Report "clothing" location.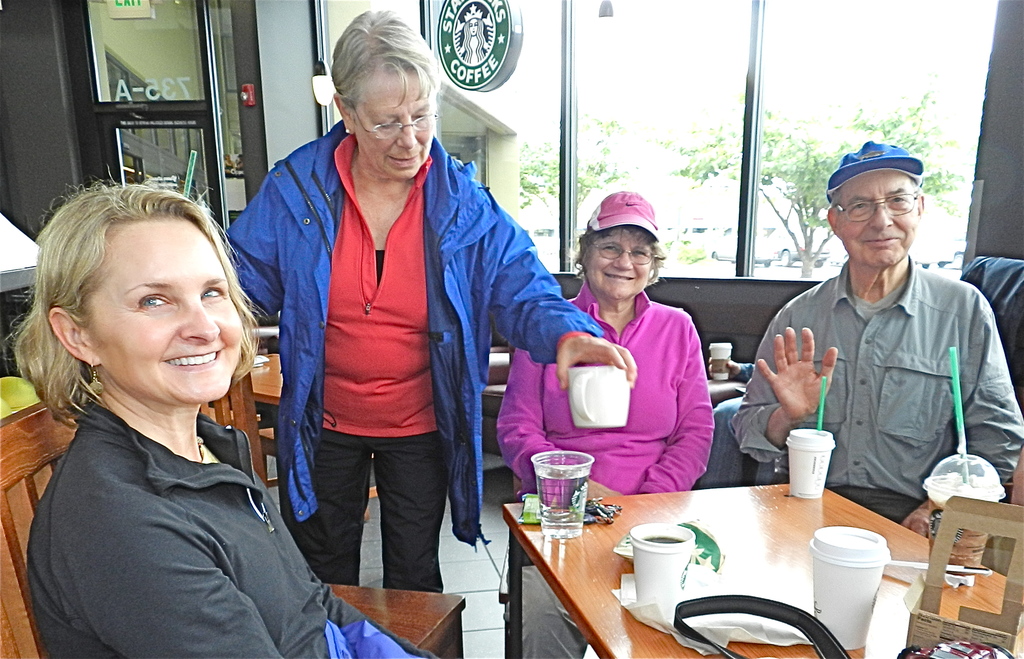
Report: pyautogui.locateOnScreen(494, 279, 719, 499).
